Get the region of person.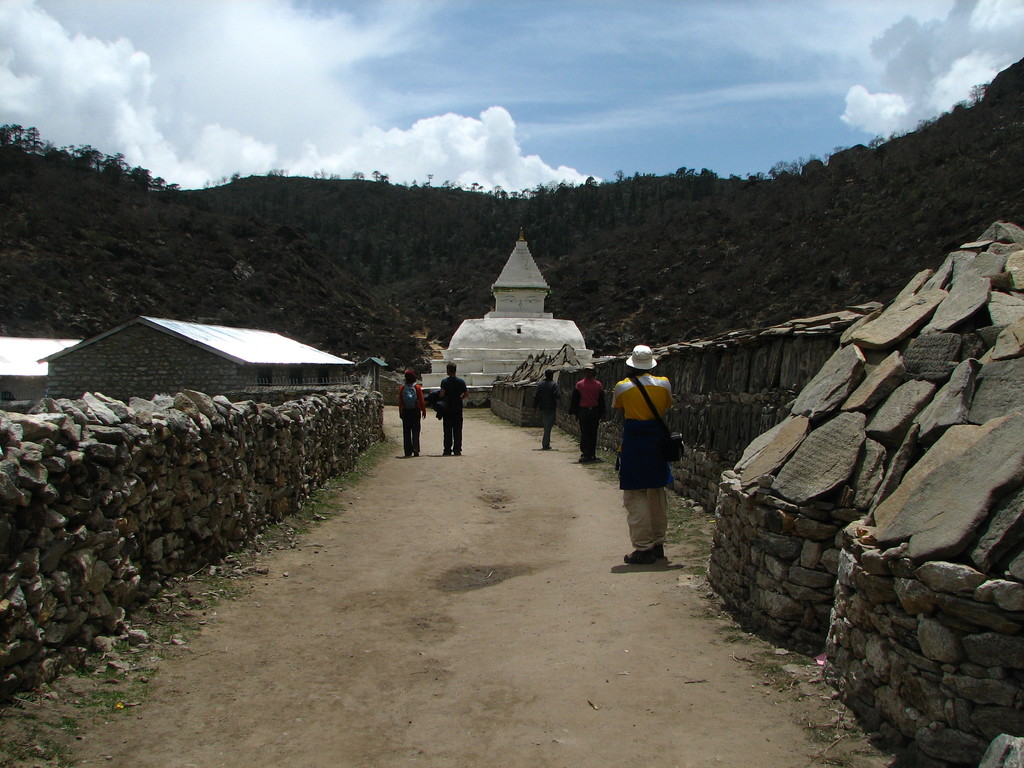
(x1=570, y1=364, x2=608, y2=462).
